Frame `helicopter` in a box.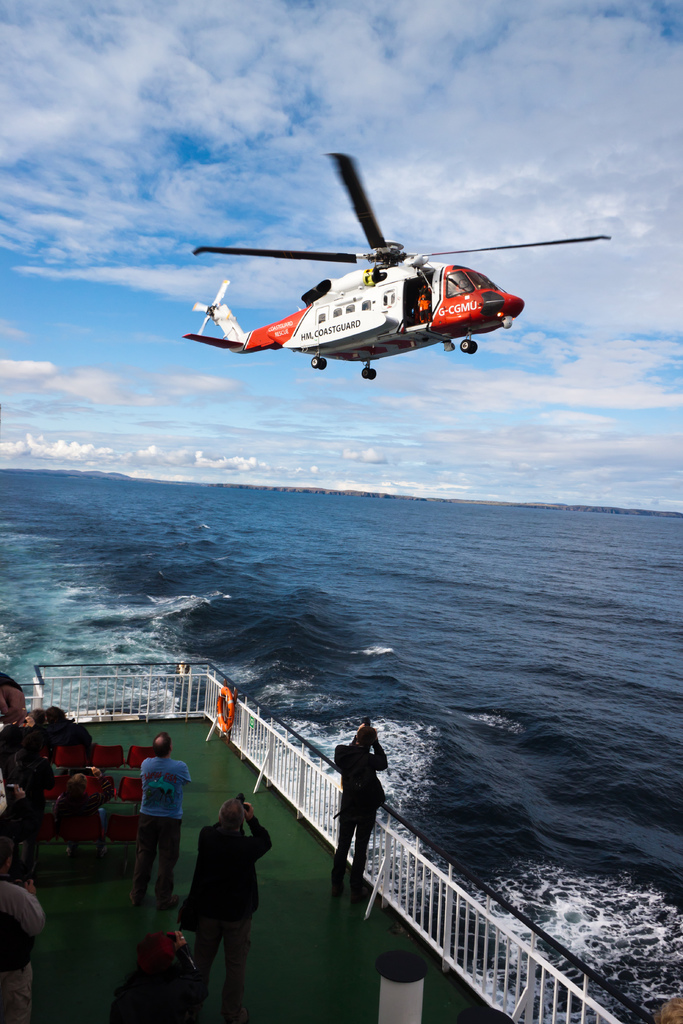
(left=181, top=145, right=612, bottom=382).
